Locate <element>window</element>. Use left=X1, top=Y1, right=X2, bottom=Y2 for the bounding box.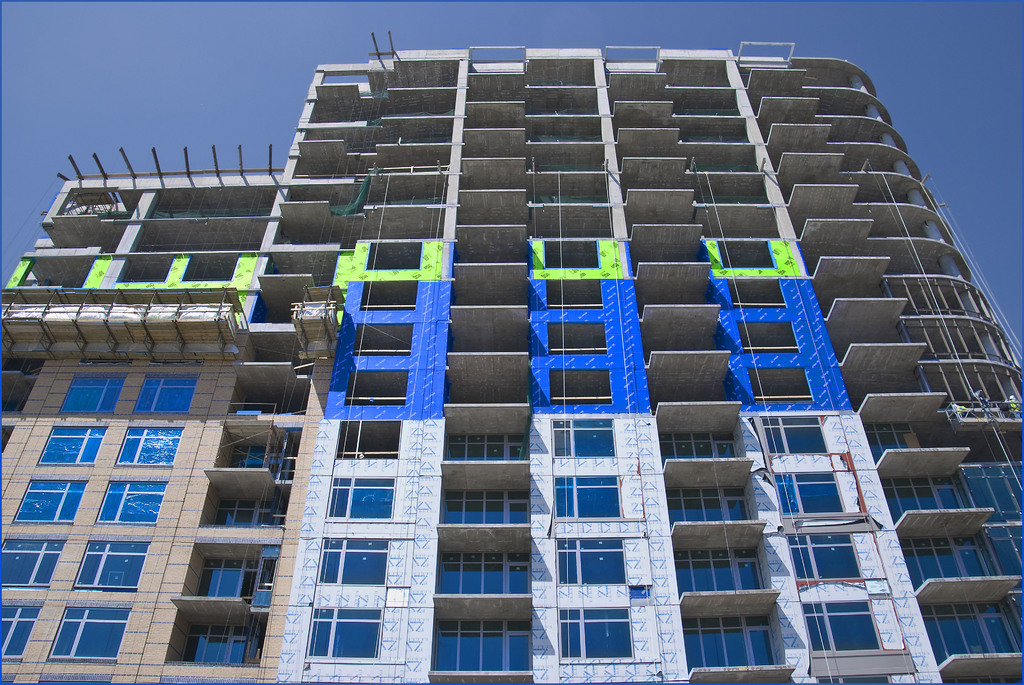
left=336, top=476, right=396, bottom=519.
